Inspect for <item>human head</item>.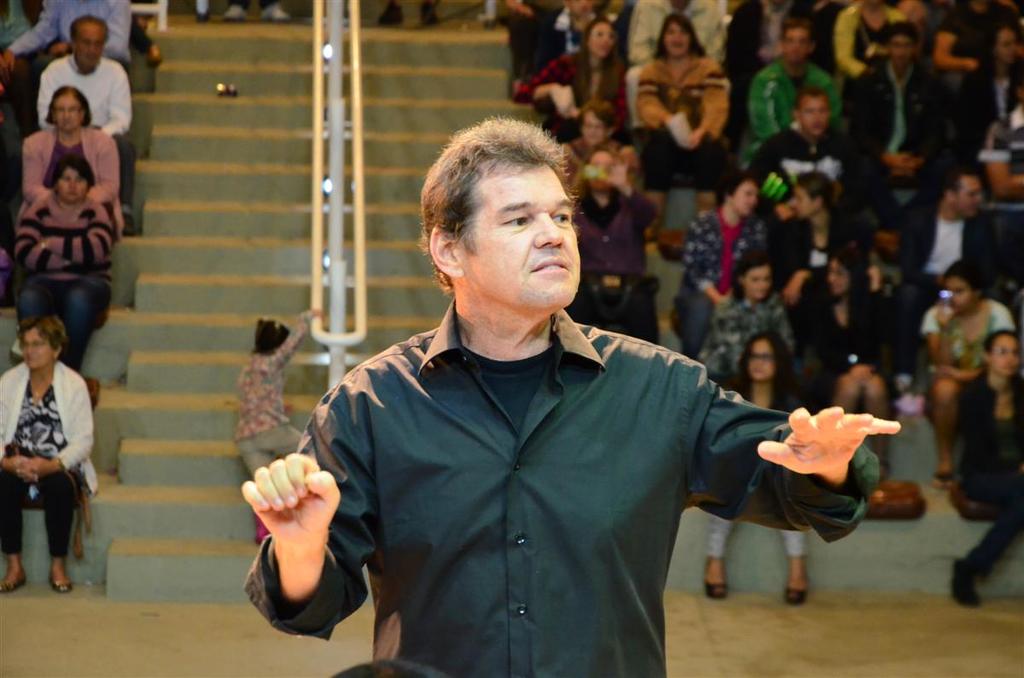
Inspection: bbox=(54, 158, 95, 202).
